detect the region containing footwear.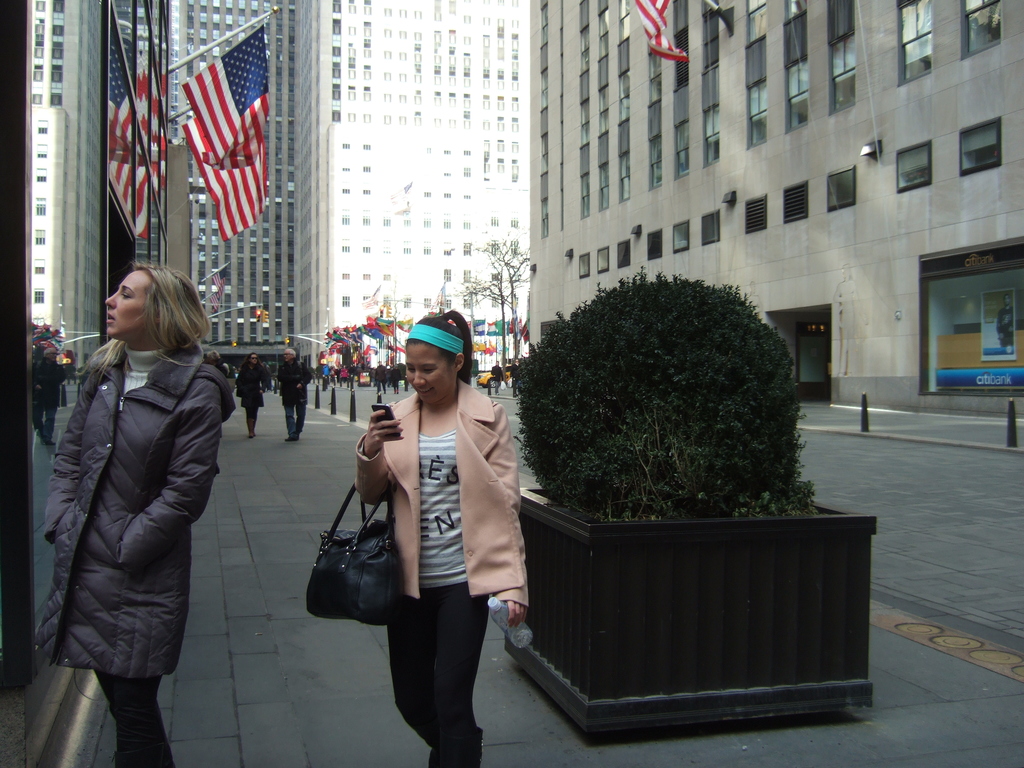
locate(444, 729, 478, 767).
